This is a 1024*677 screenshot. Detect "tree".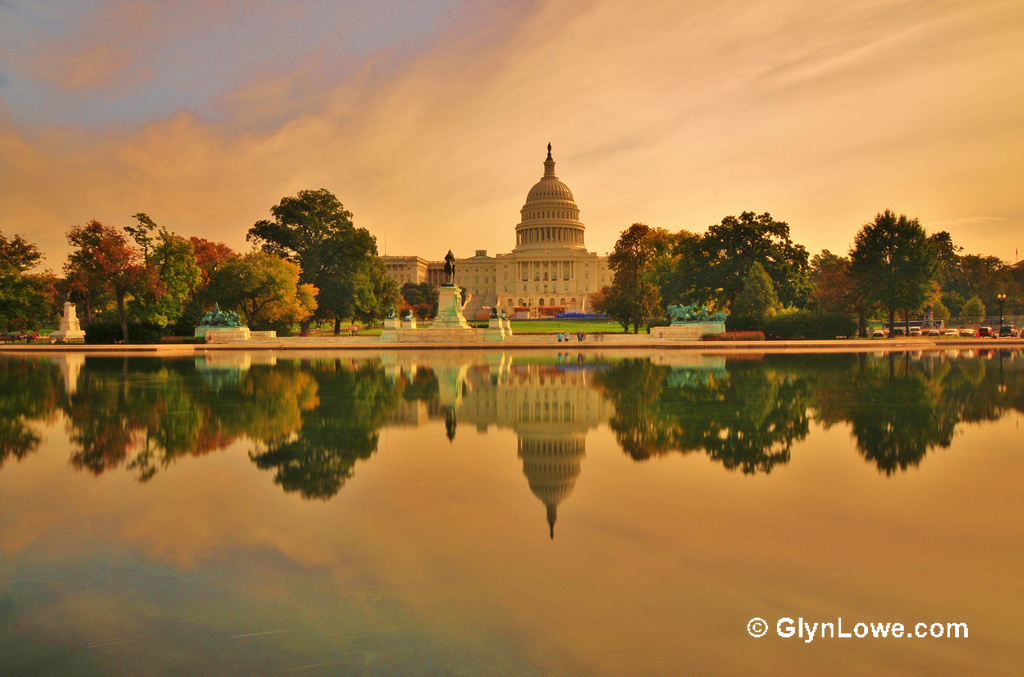
(127,211,160,261).
